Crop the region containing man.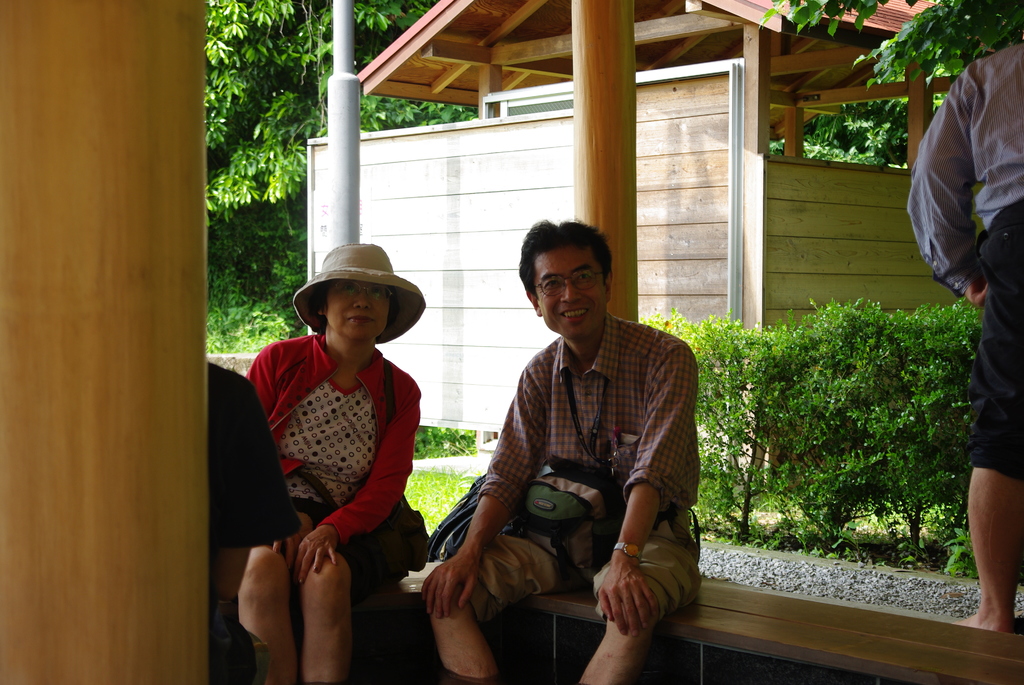
Crop region: (445,223,707,671).
